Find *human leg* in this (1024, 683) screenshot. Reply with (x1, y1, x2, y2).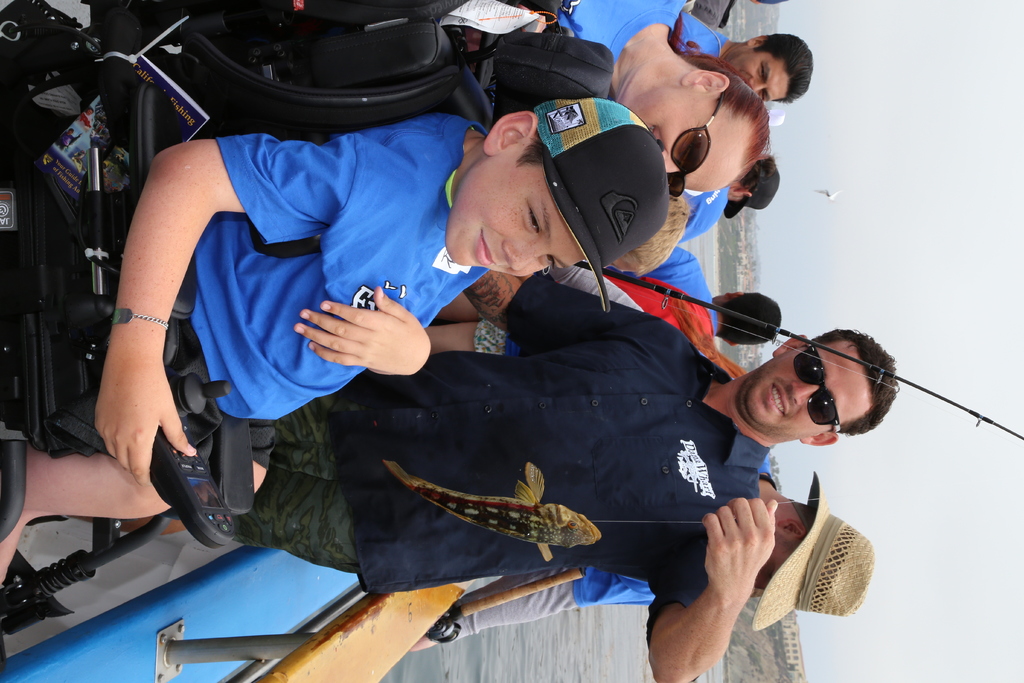
(250, 482, 358, 564).
